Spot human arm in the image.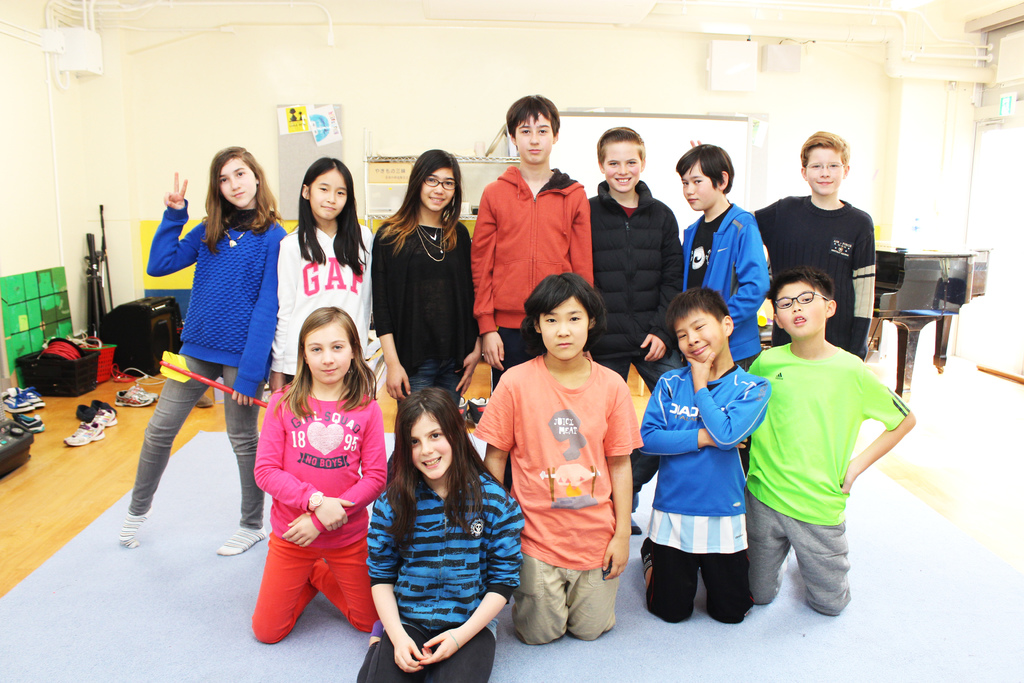
human arm found at crop(415, 486, 525, 668).
